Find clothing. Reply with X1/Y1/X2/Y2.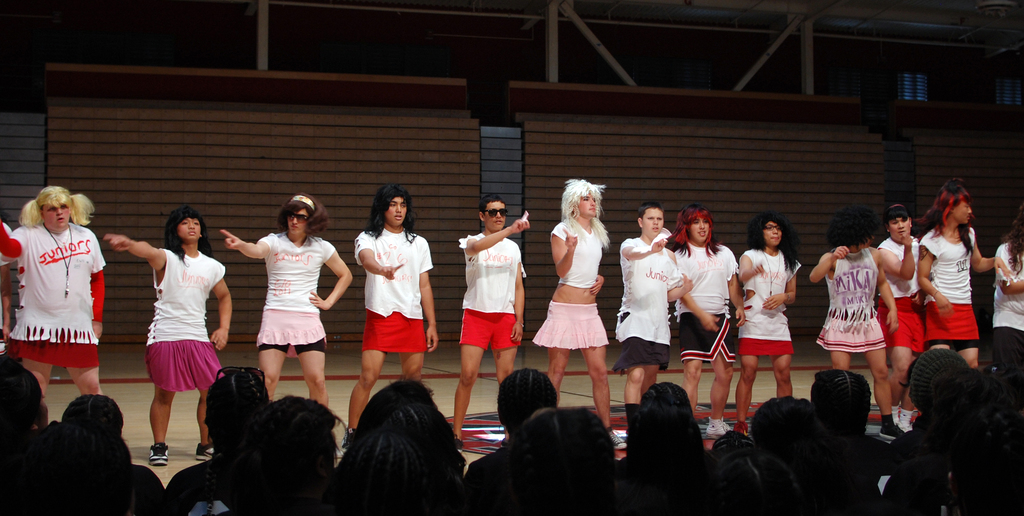
614/238/684/373.
